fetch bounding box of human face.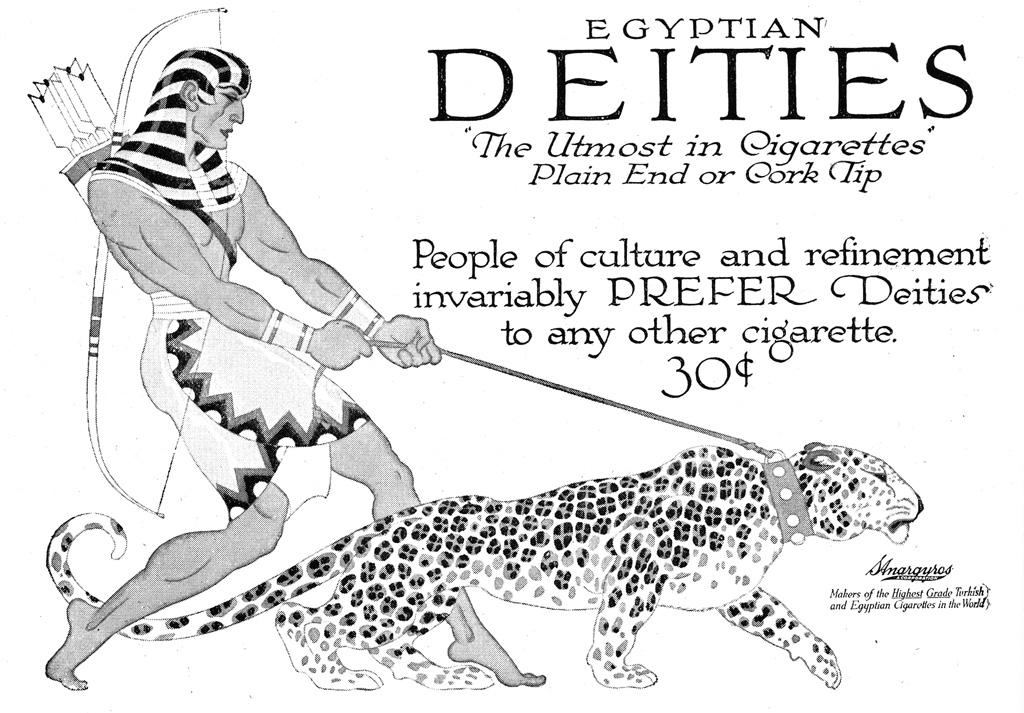
Bbox: crop(190, 81, 243, 150).
